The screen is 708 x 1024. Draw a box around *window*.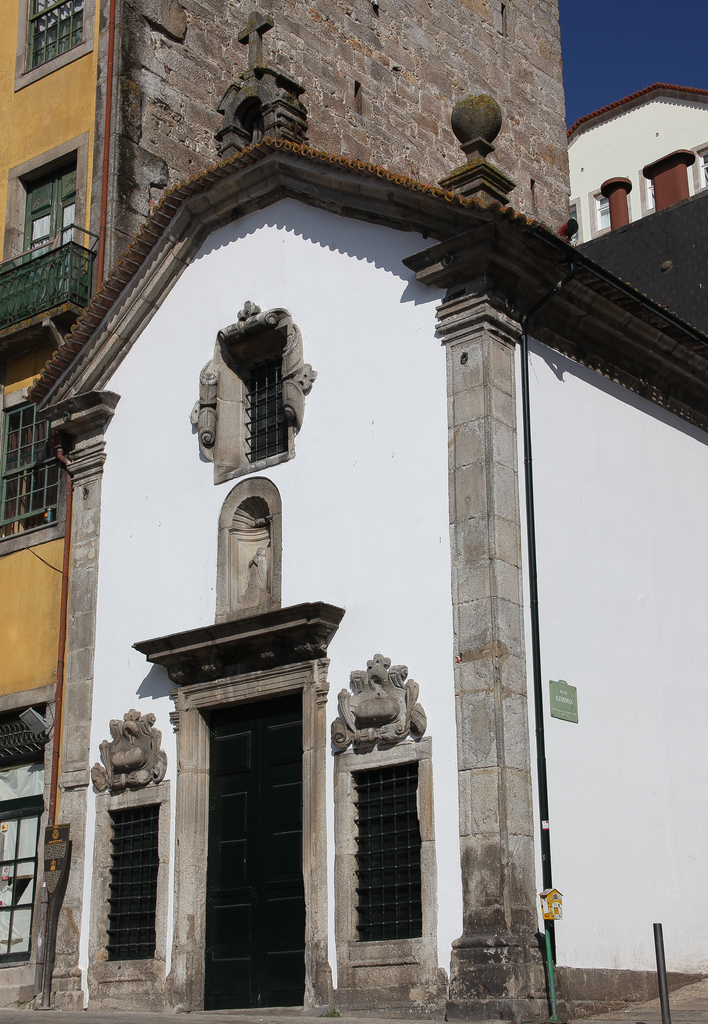
pyautogui.locateOnScreen(327, 717, 435, 963).
